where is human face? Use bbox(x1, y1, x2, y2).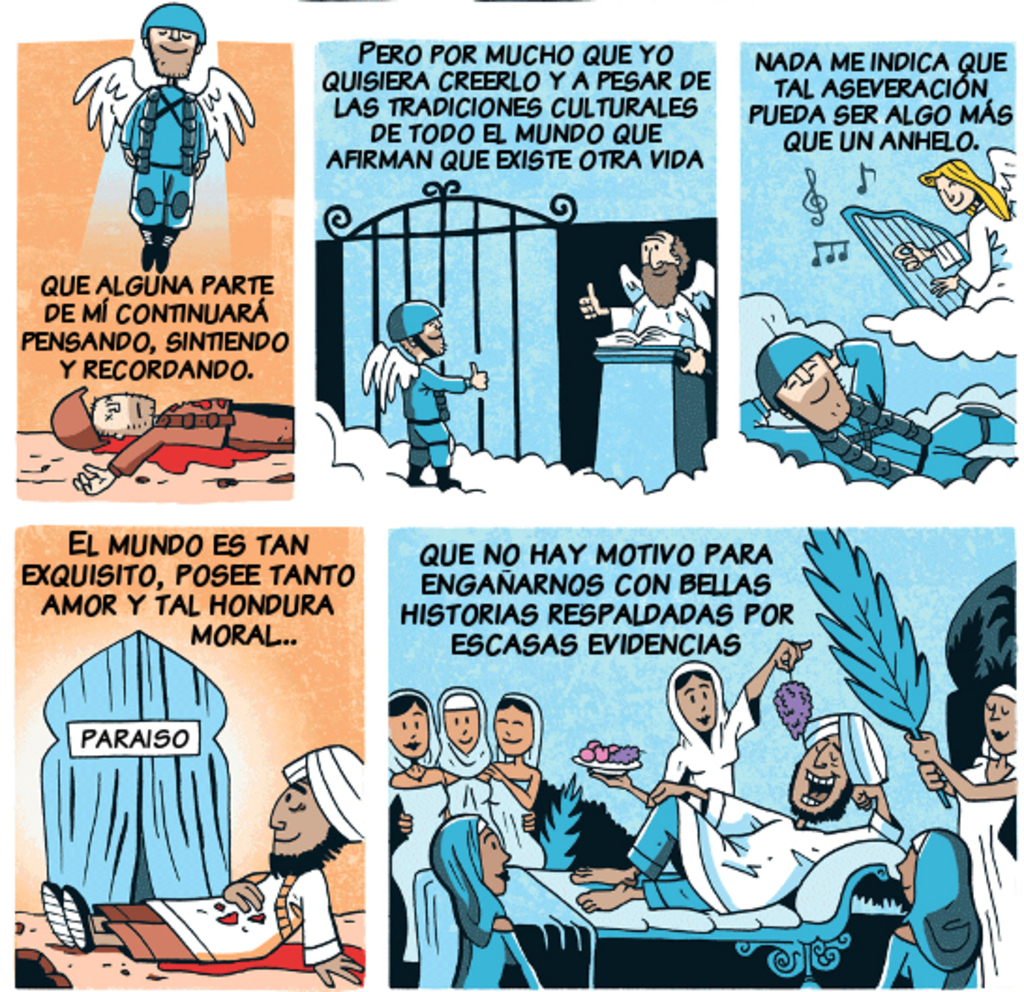
bbox(979, 694, 1022, 752).
